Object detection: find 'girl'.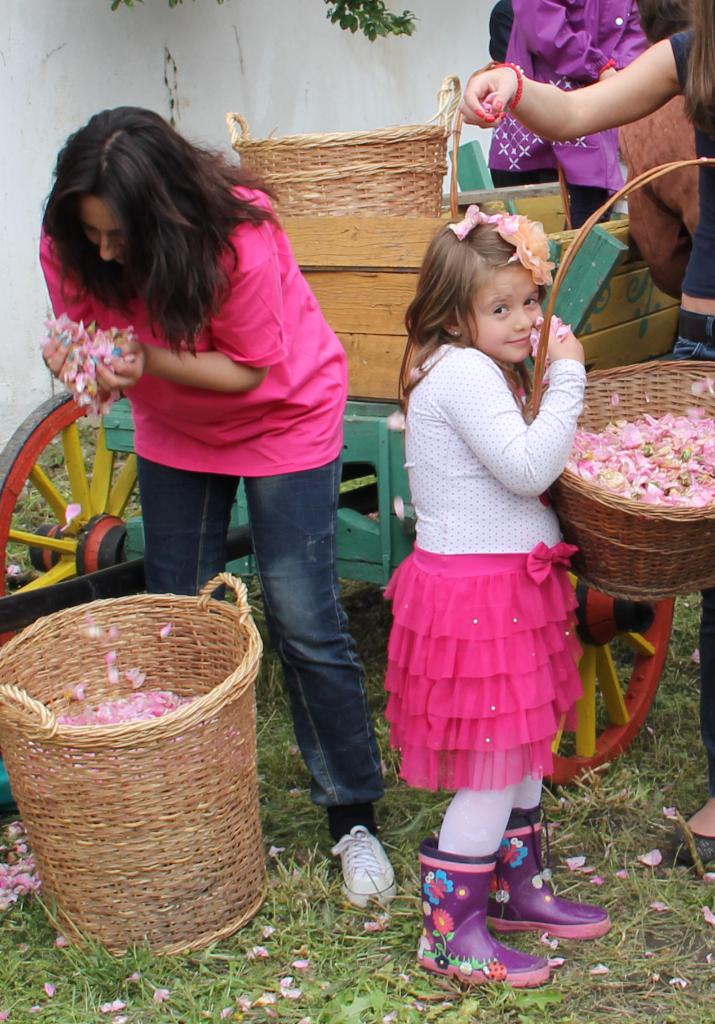
pyautogui.locateOnScreen(369, 204, 618, 982).
